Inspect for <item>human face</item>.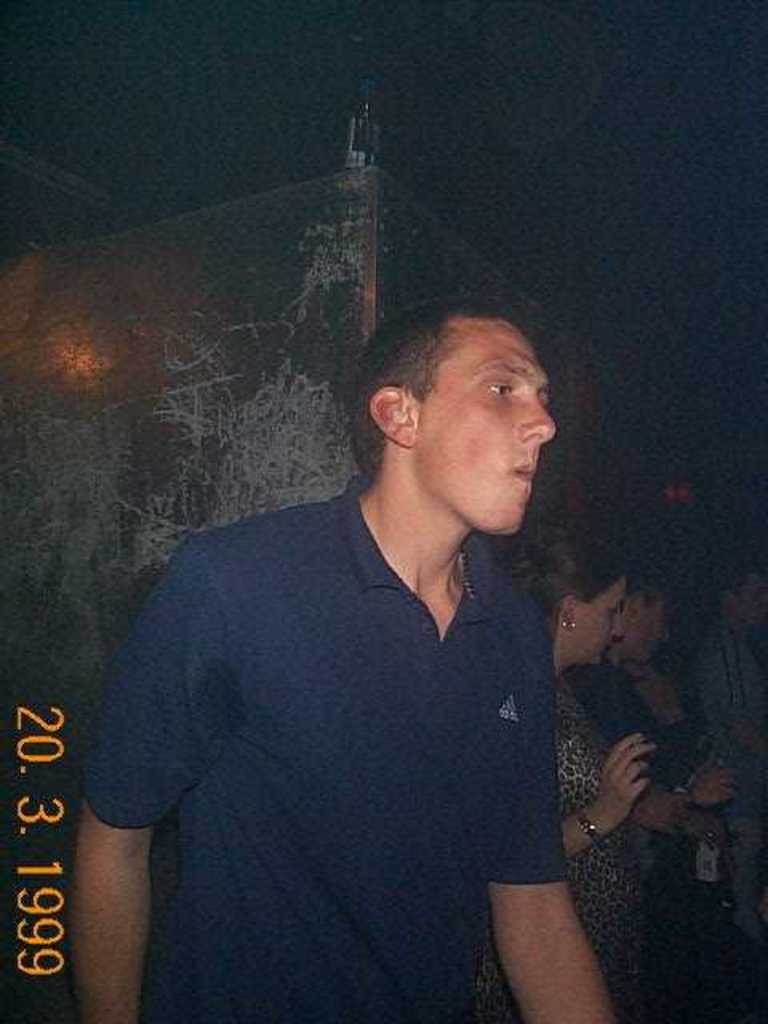
Inspection: 421:325:552:531.
